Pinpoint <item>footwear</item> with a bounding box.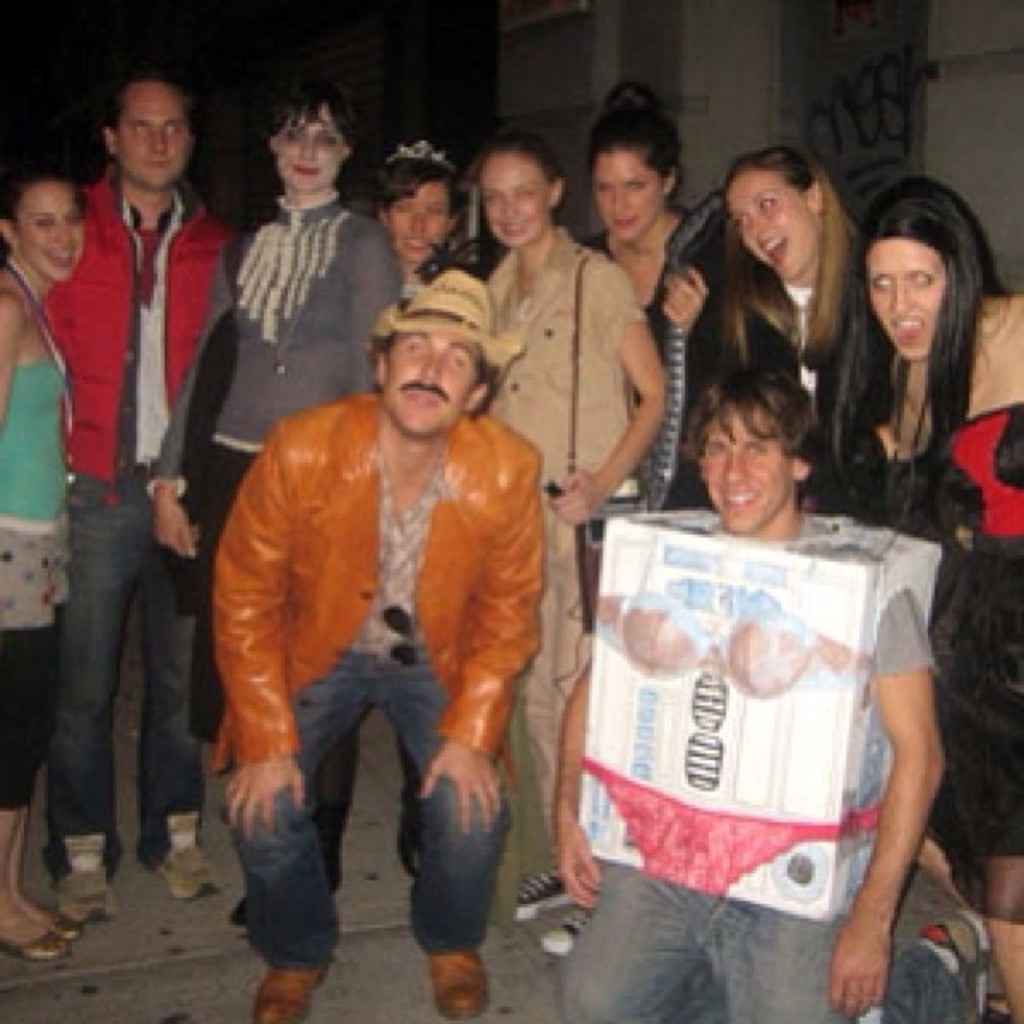
pyautogui.locateOnScreen(0, 936, 54, 963).
